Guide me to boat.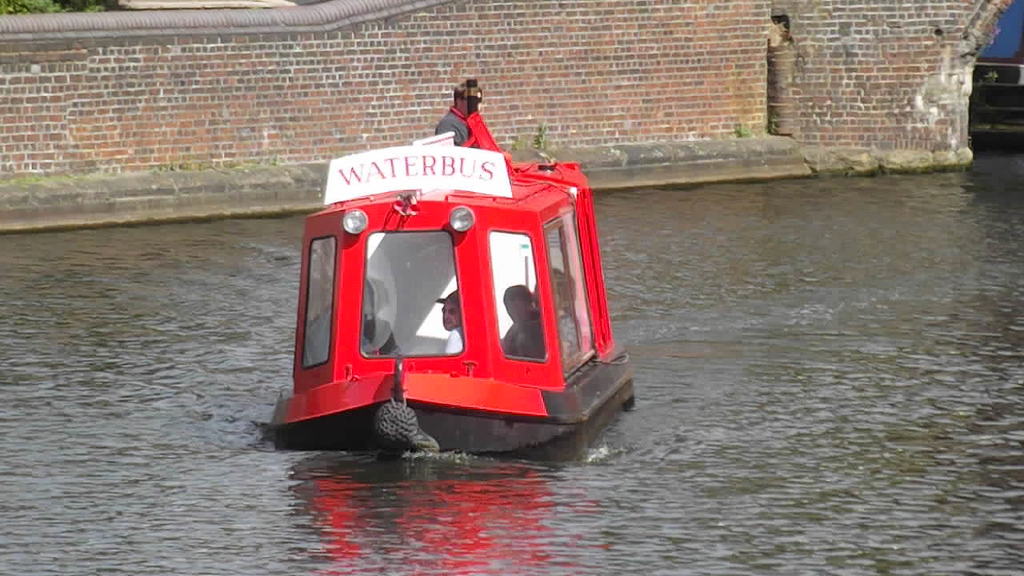
Guidance: x1=263 y1=94 x2=644 y2=459.
